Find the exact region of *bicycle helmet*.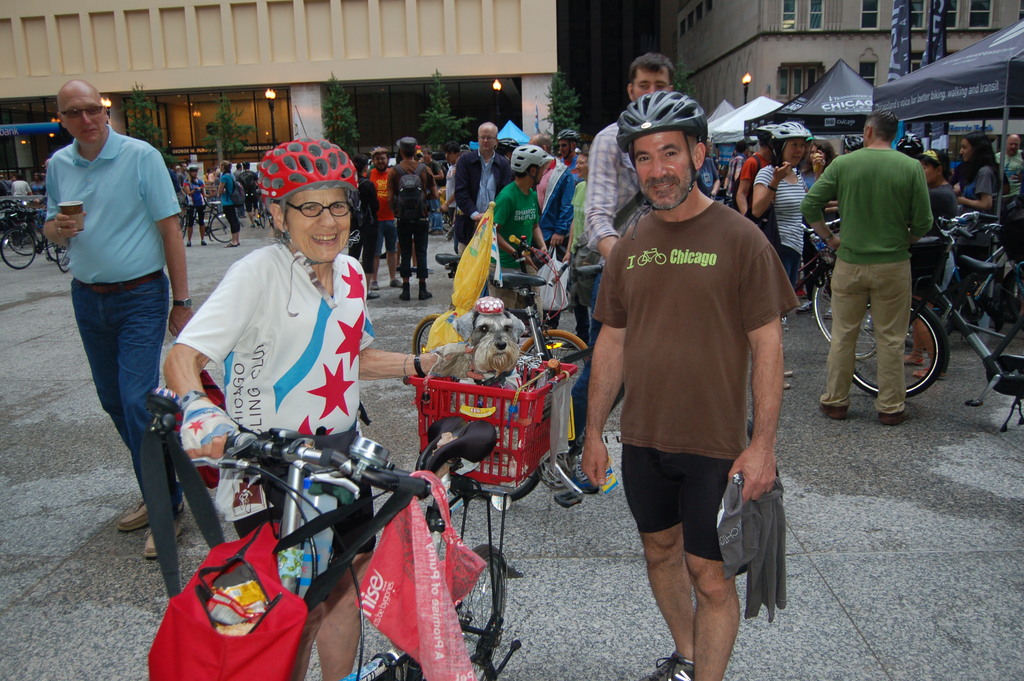
Exact region: crop(553, 129, 586, 147).
